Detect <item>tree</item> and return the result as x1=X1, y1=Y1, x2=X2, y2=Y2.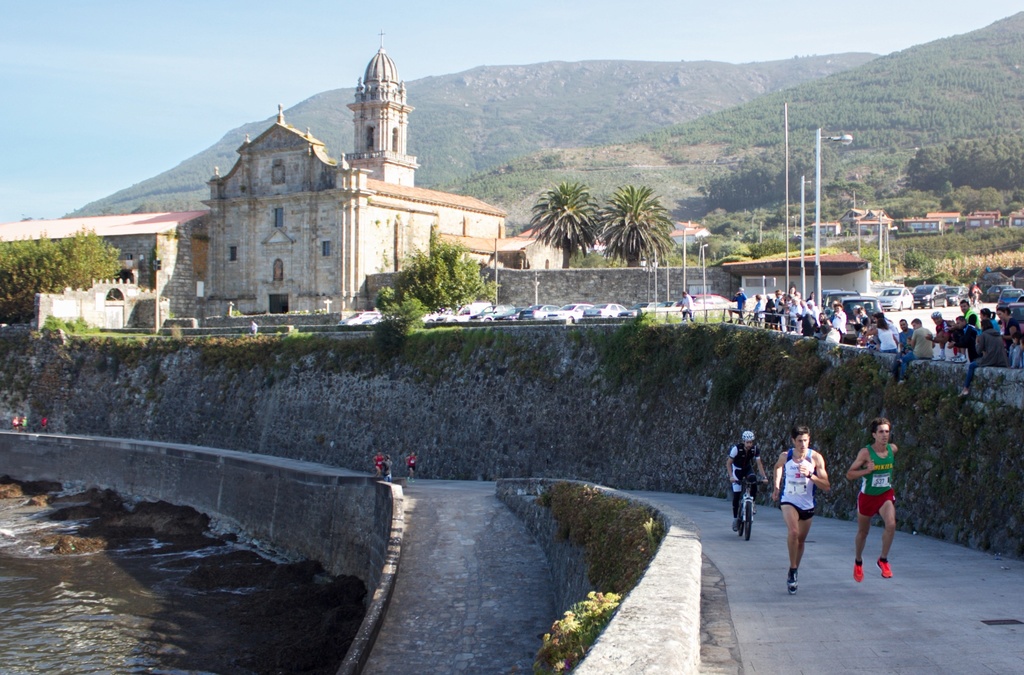
x1=399, y1=232, x2=504, y2=321.
